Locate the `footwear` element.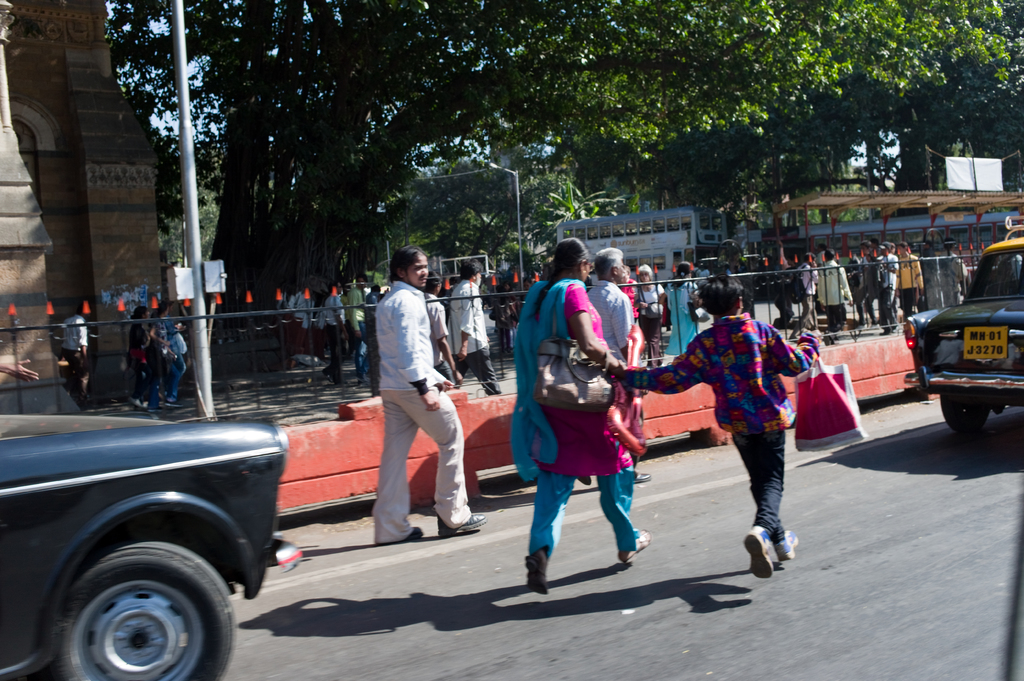
Element bbox: select_region(354, 377, 367, 389).
